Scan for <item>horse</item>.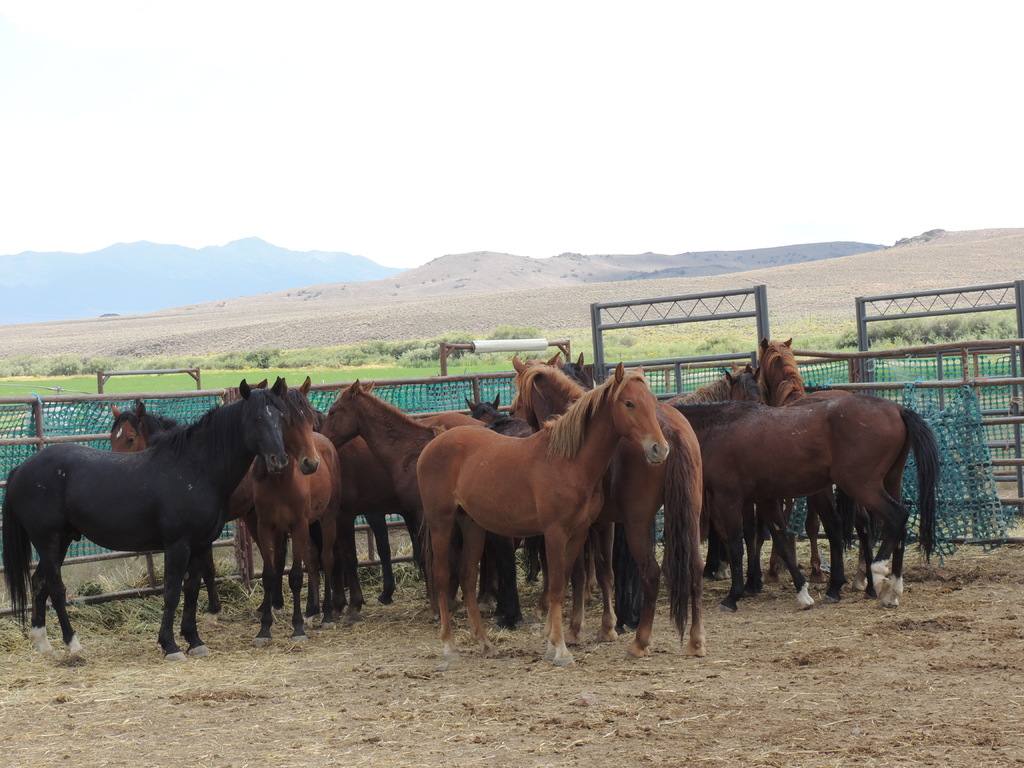
Scan result: BBox(413, 363, 669, 671).
